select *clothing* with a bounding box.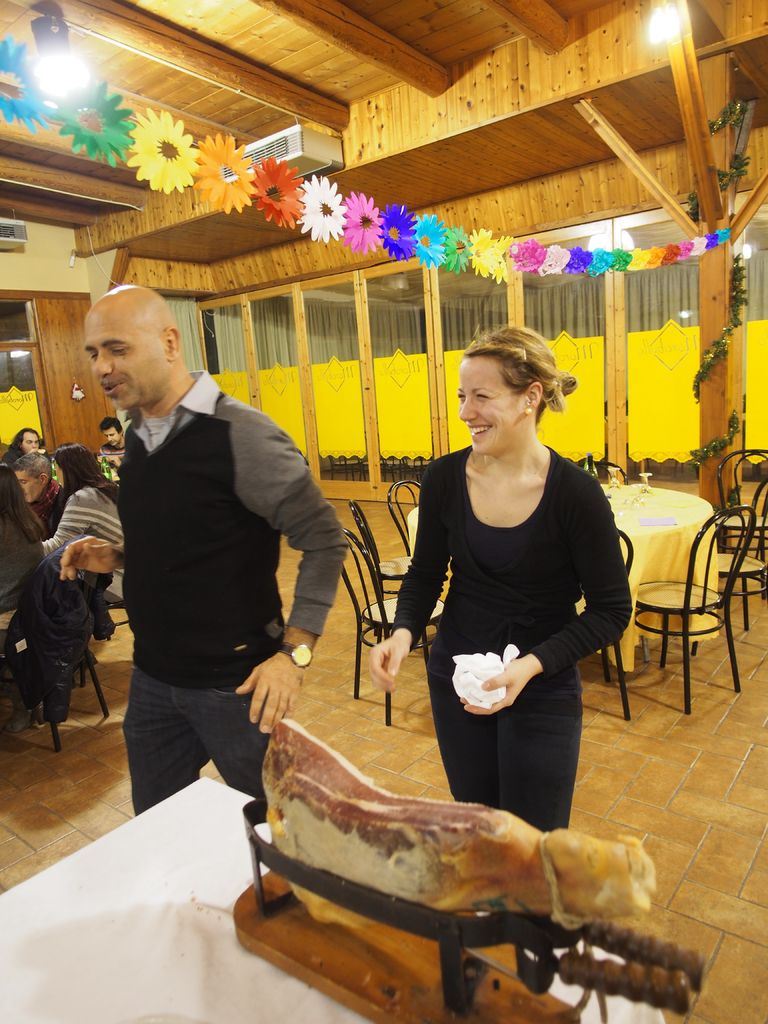
[375,437,622,836].
